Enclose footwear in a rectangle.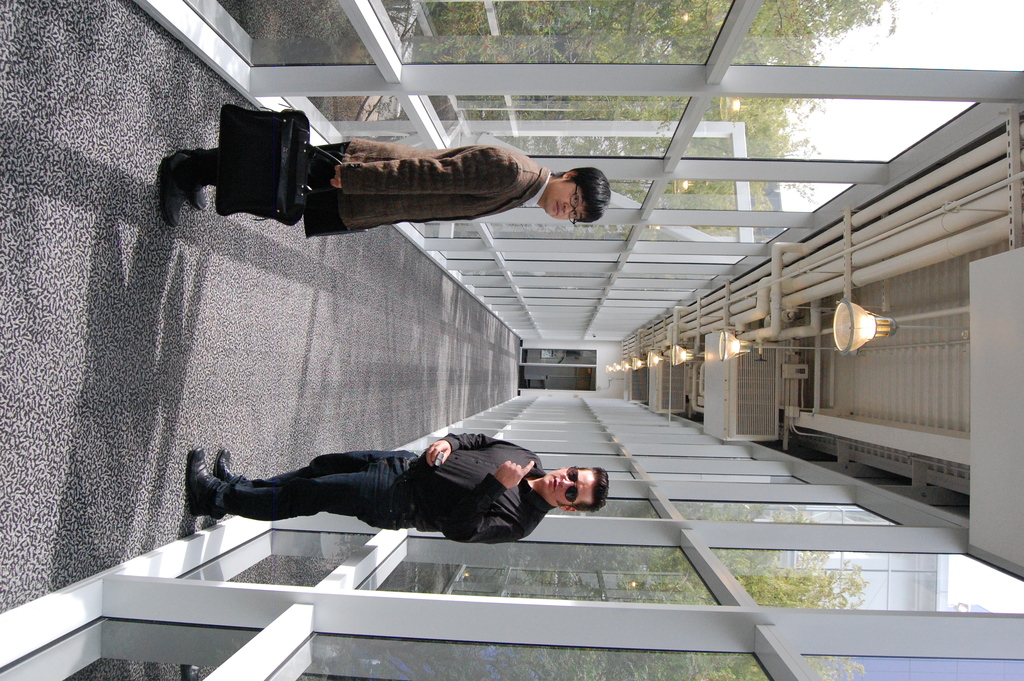
(x1=182, y1=155, x2=211, y2=208).
